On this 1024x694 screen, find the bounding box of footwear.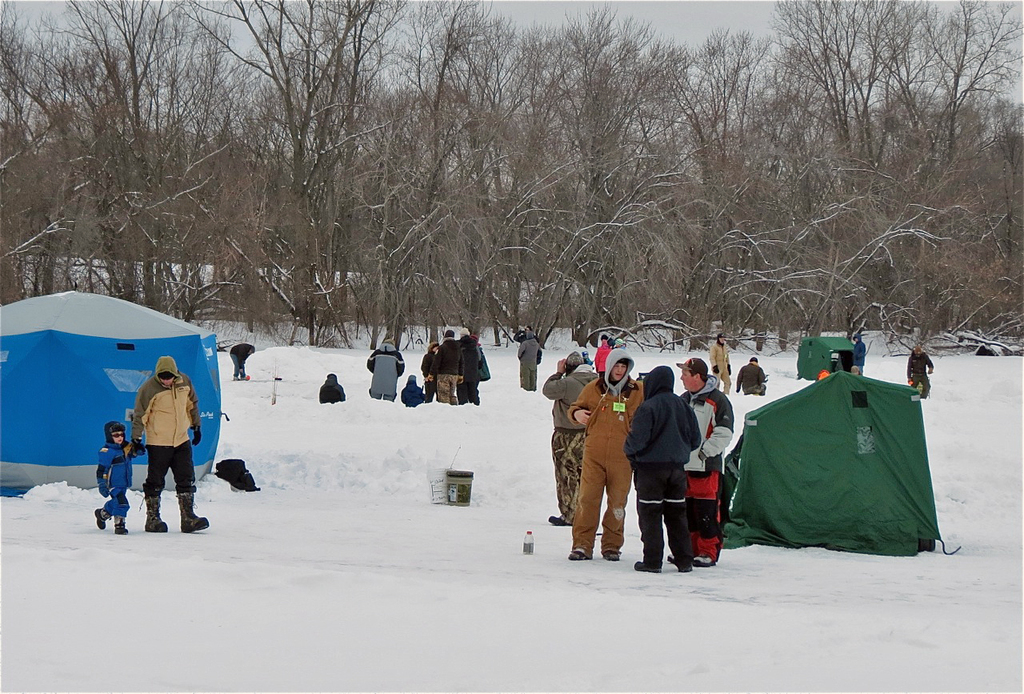
Bounding box: detection(566, 549, 590, 561).
